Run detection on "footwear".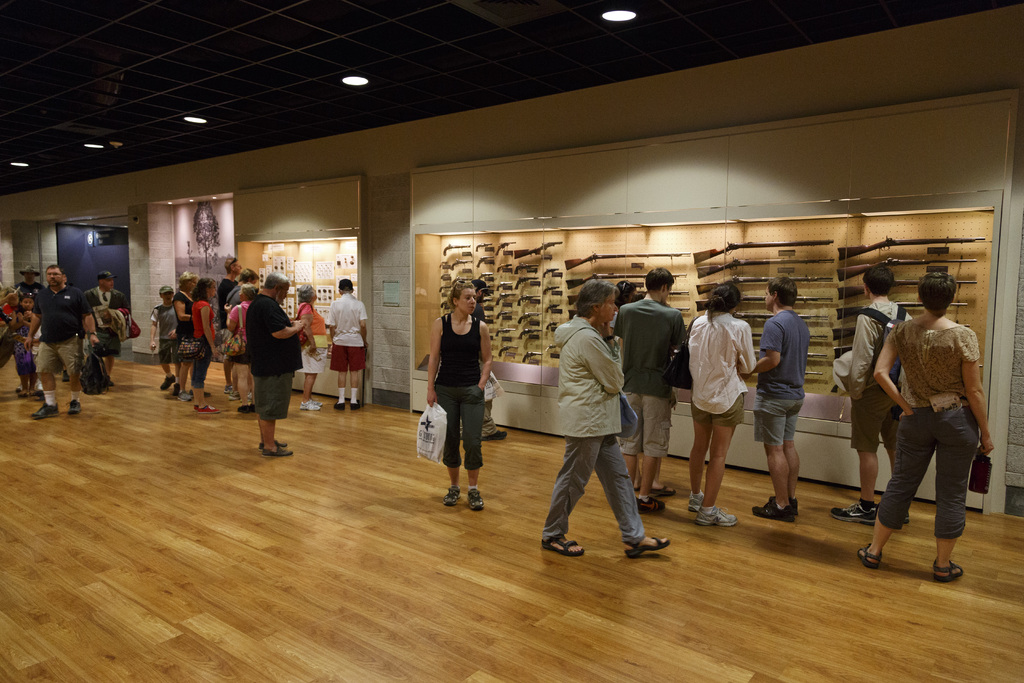
Result: [221,384,232,394].
